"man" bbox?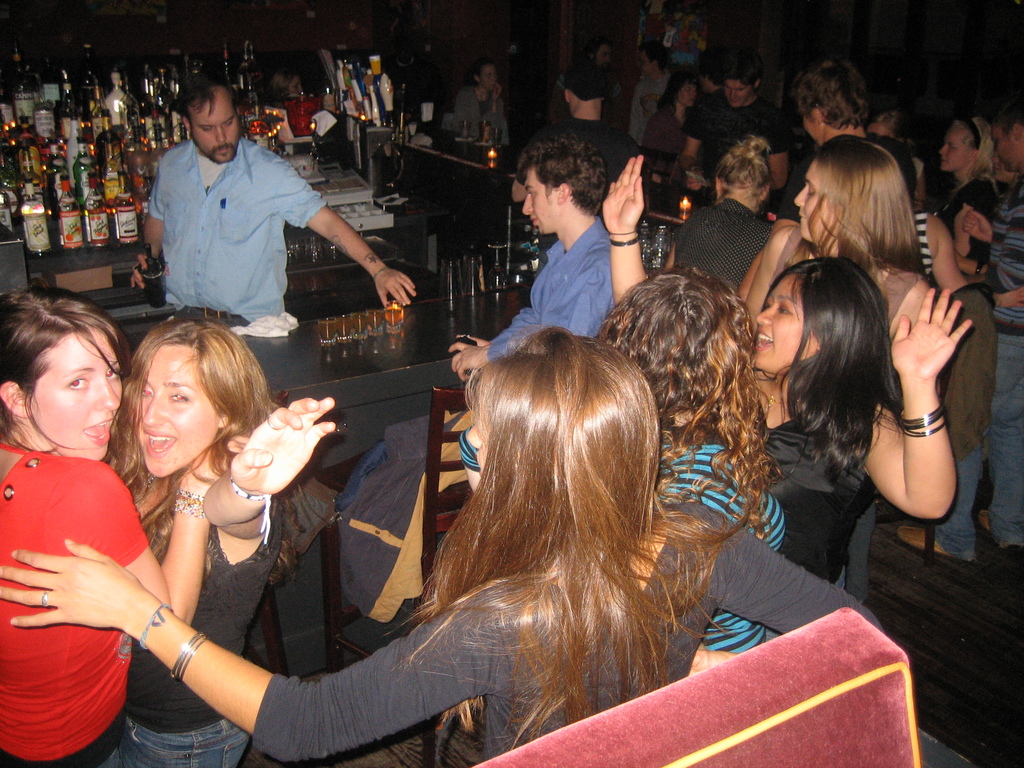
Rect(787, 49, 918, 212)
